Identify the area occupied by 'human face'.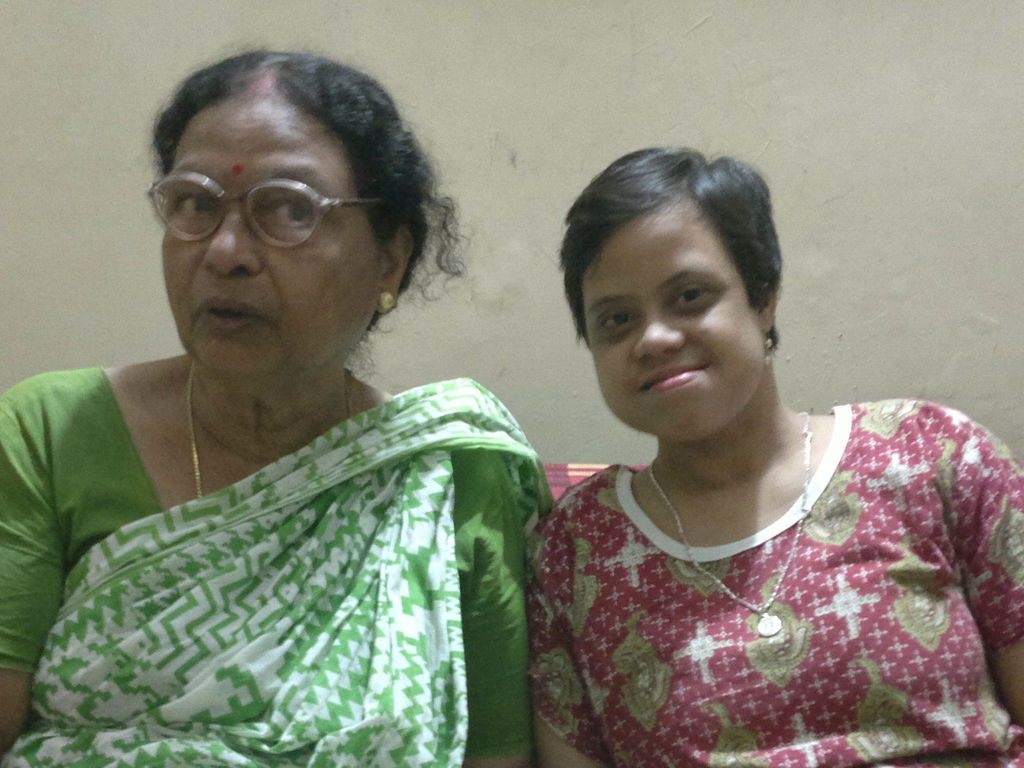
Area: region(159, 97, 380, 384).
